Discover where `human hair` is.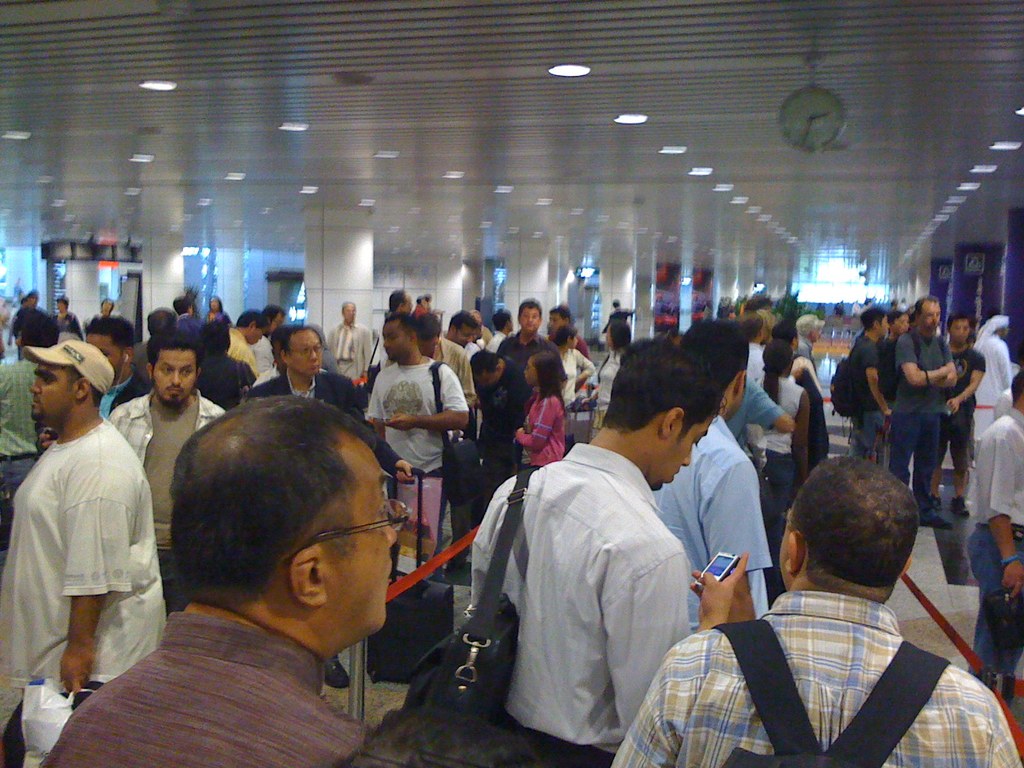
Discovered at BBox(756, 309, 776, 337).
